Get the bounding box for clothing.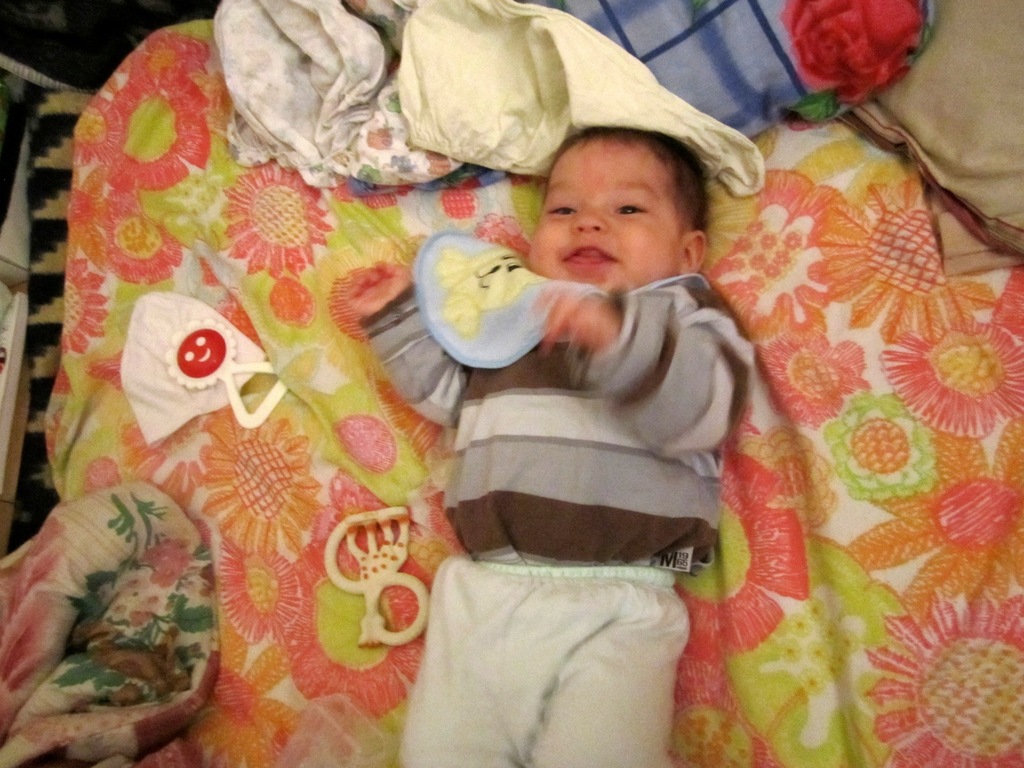
detection(360, 275, 755, 767).
